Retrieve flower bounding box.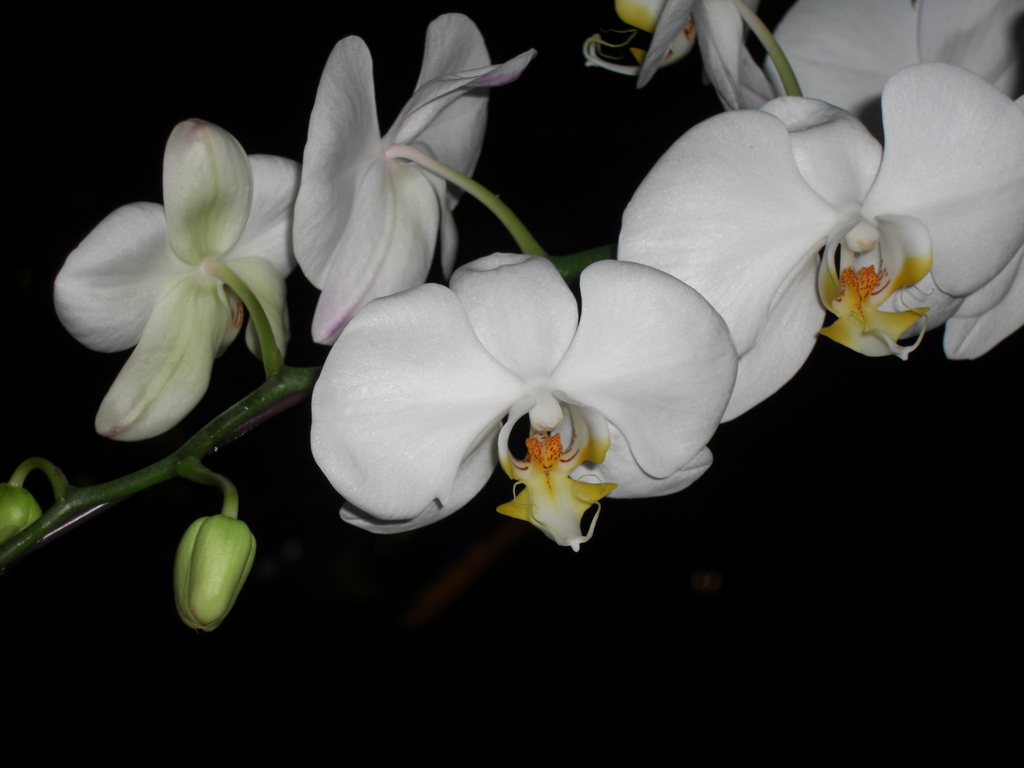
Bounding box: {"left": 618, "top": 60, "right": 1023, "bottom": 426}.
